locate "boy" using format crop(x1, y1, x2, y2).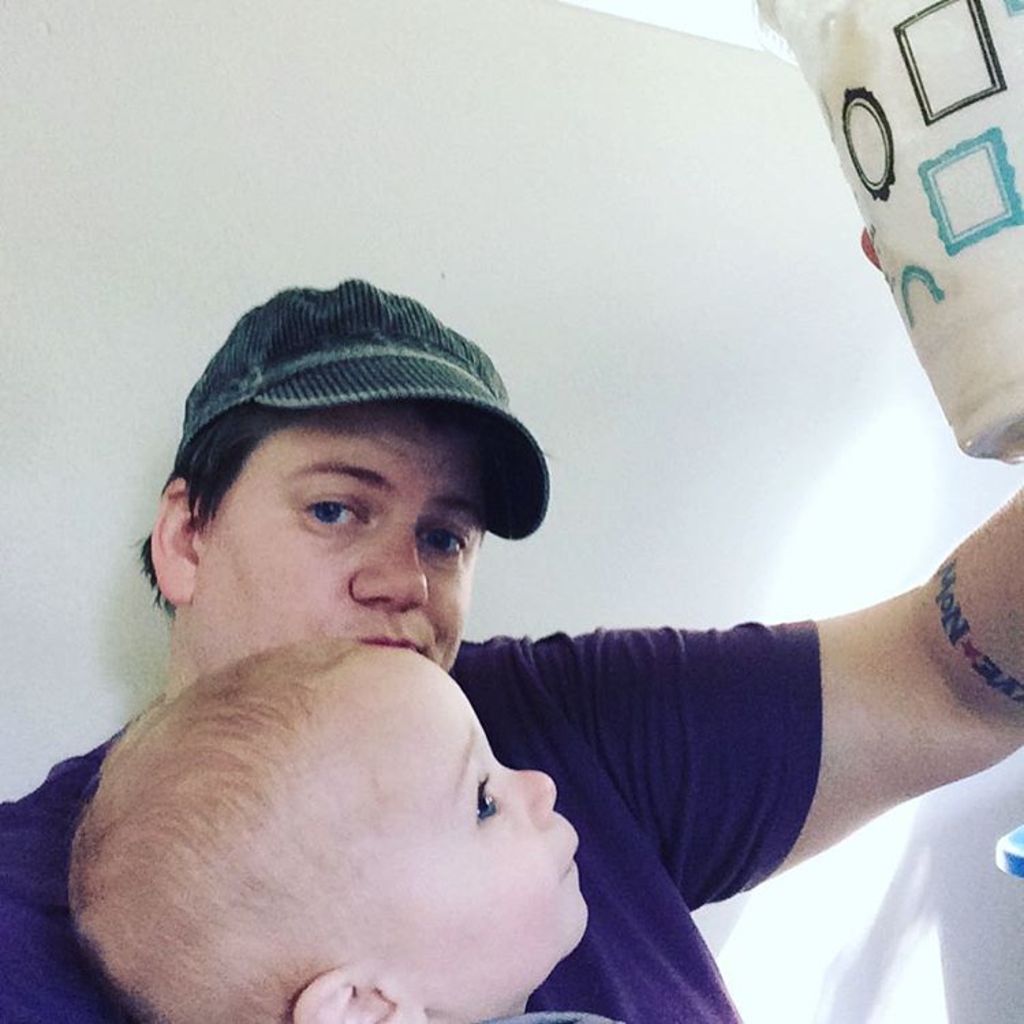
crop(59, 623, 635, 1023).
